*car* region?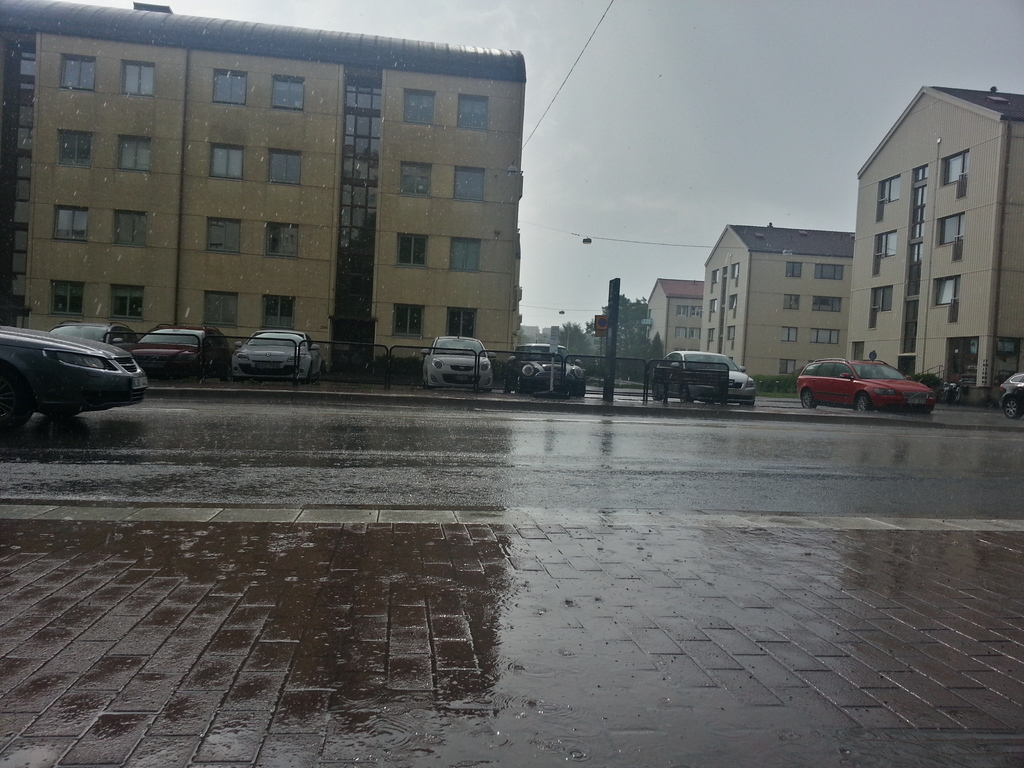
detection(797, 352, 932, 412)
